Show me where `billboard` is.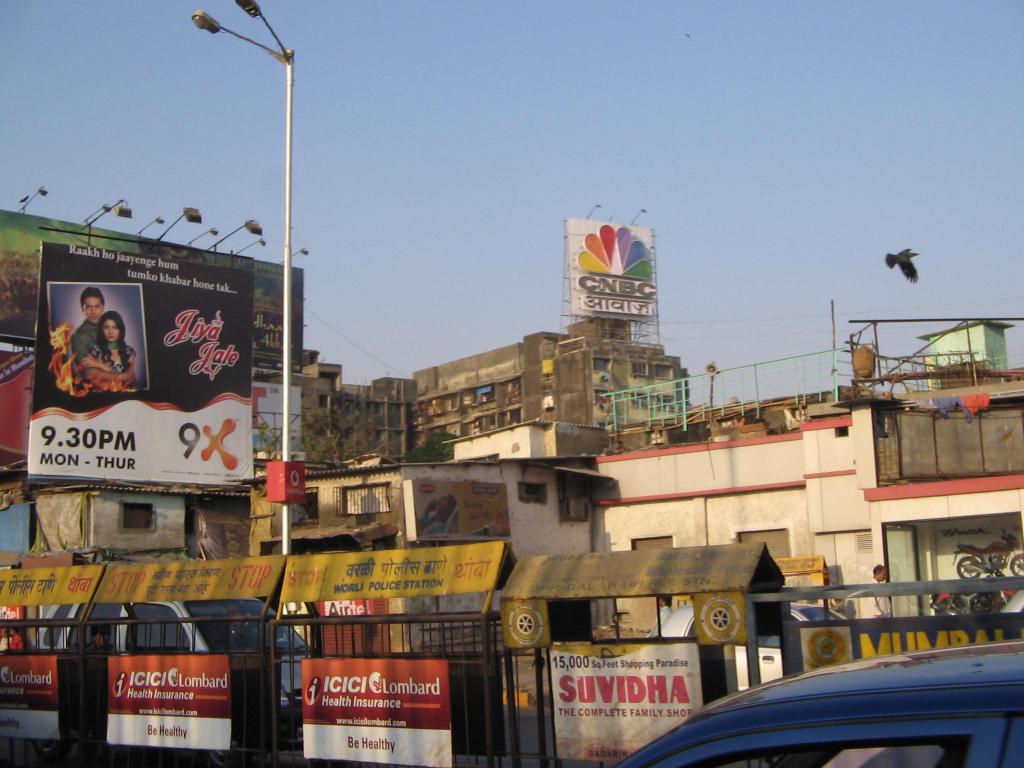
`billboard` is at 28,254,259,475.
